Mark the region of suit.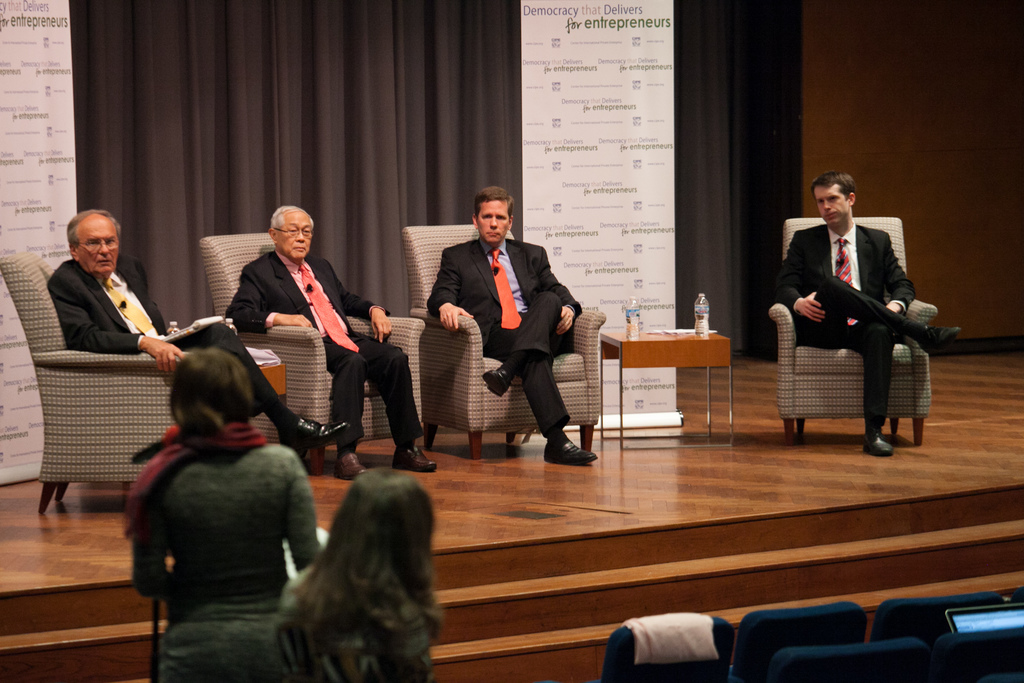
Region: pyautogui.locateOnScreen(787, 194, 940, 456).
